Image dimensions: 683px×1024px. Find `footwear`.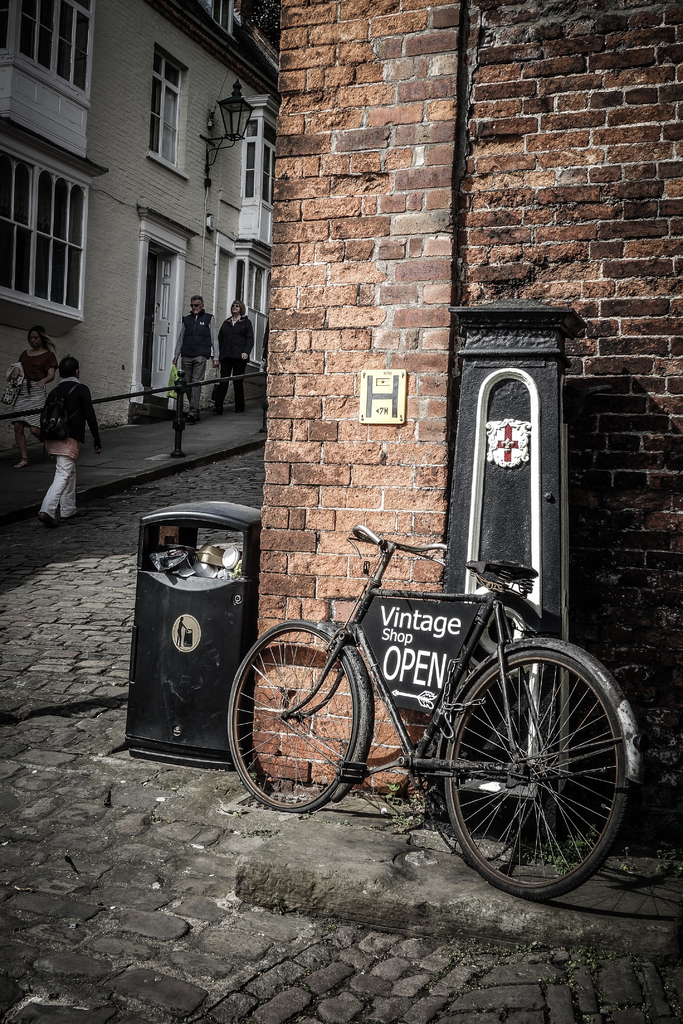
box(40, 510, 59, 526).
